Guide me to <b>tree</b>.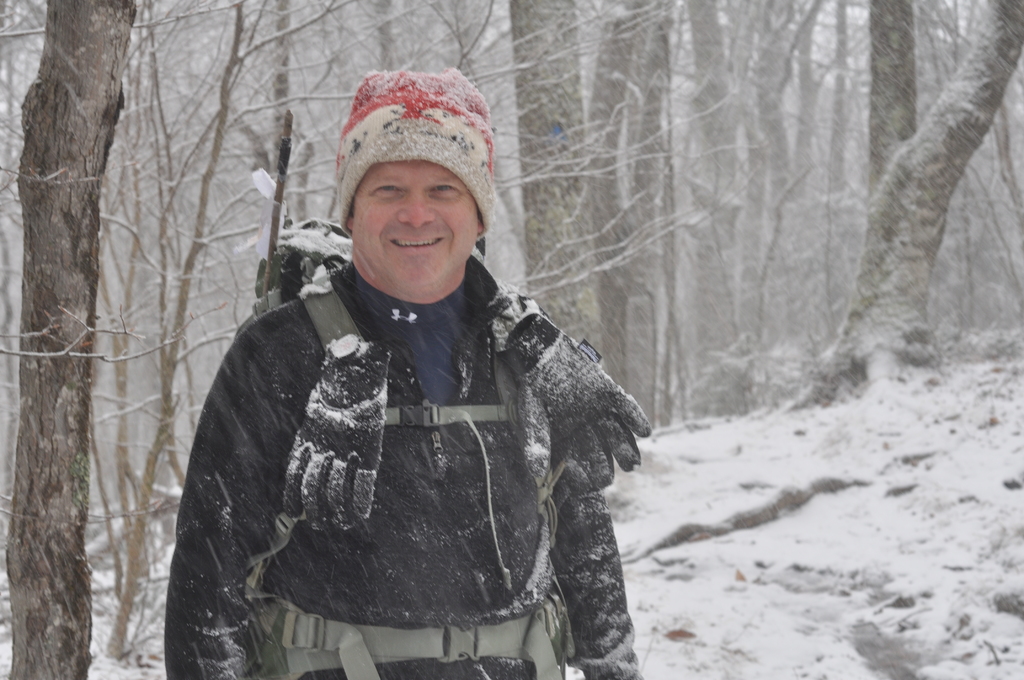
Guidance: Rect(108, 0, 394, 656).
